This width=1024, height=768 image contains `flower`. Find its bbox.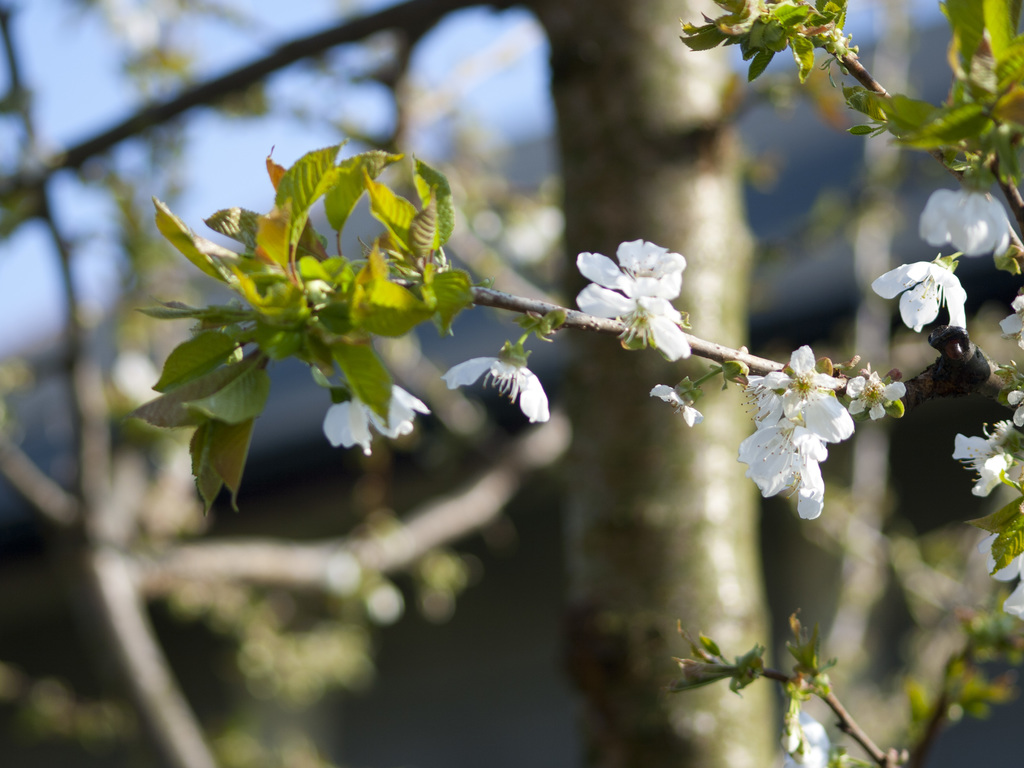
986 236 1017 287.
